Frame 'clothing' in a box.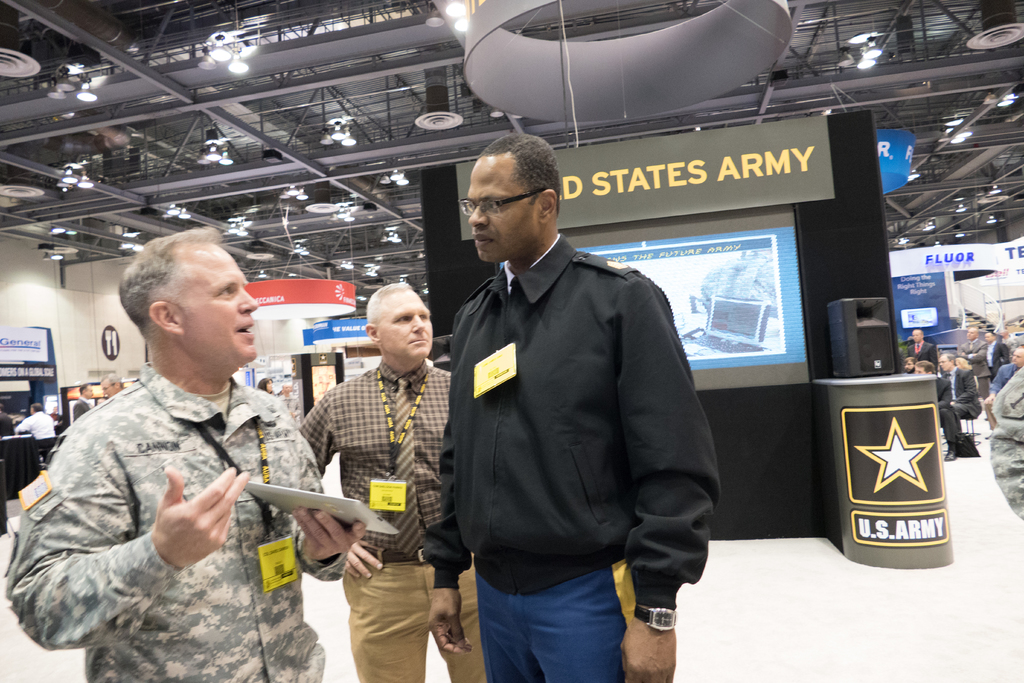
rect(296, 358, 488, 682).
